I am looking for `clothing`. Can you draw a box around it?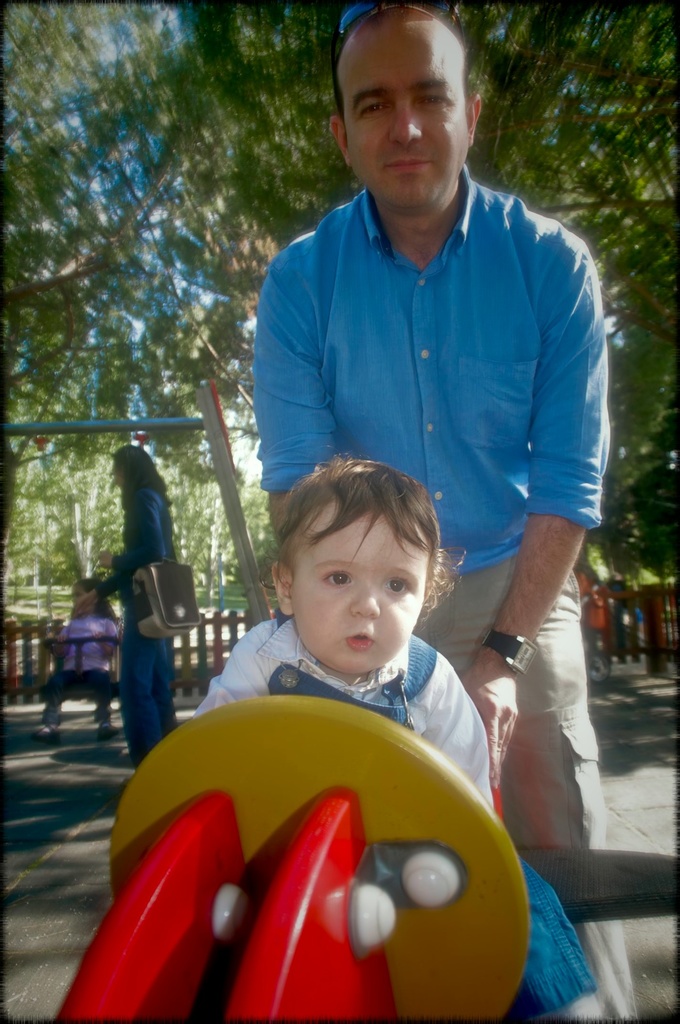
Sure, the bounding box is {"x1": 253, "y1": 166, "x2": 641, "y2": 1023}.
